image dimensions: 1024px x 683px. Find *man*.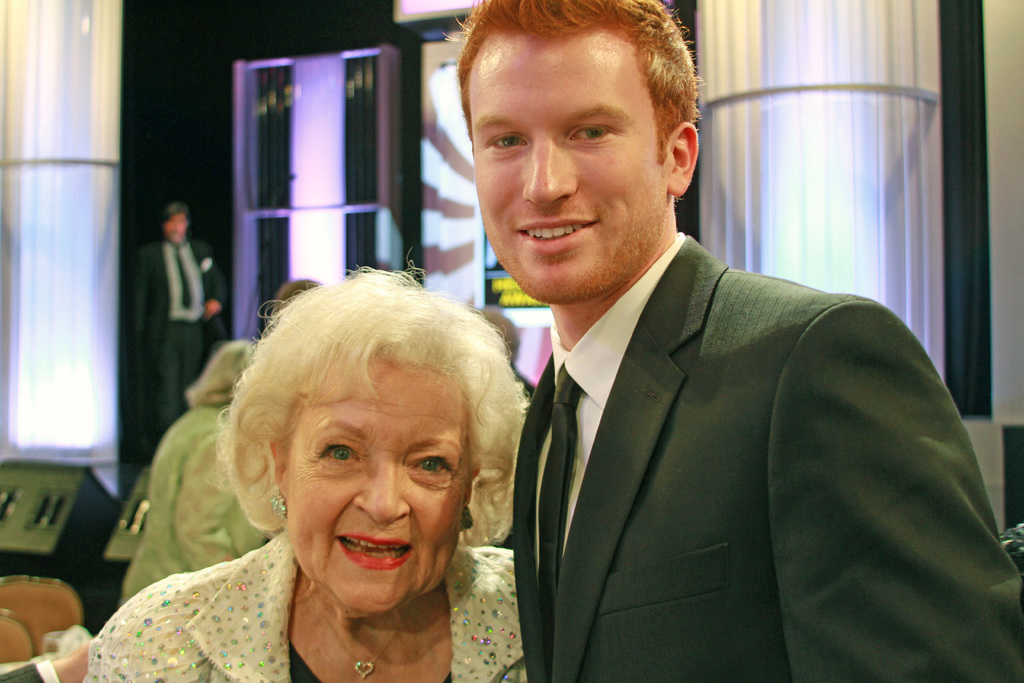
(447, 0, 1023, 682).
